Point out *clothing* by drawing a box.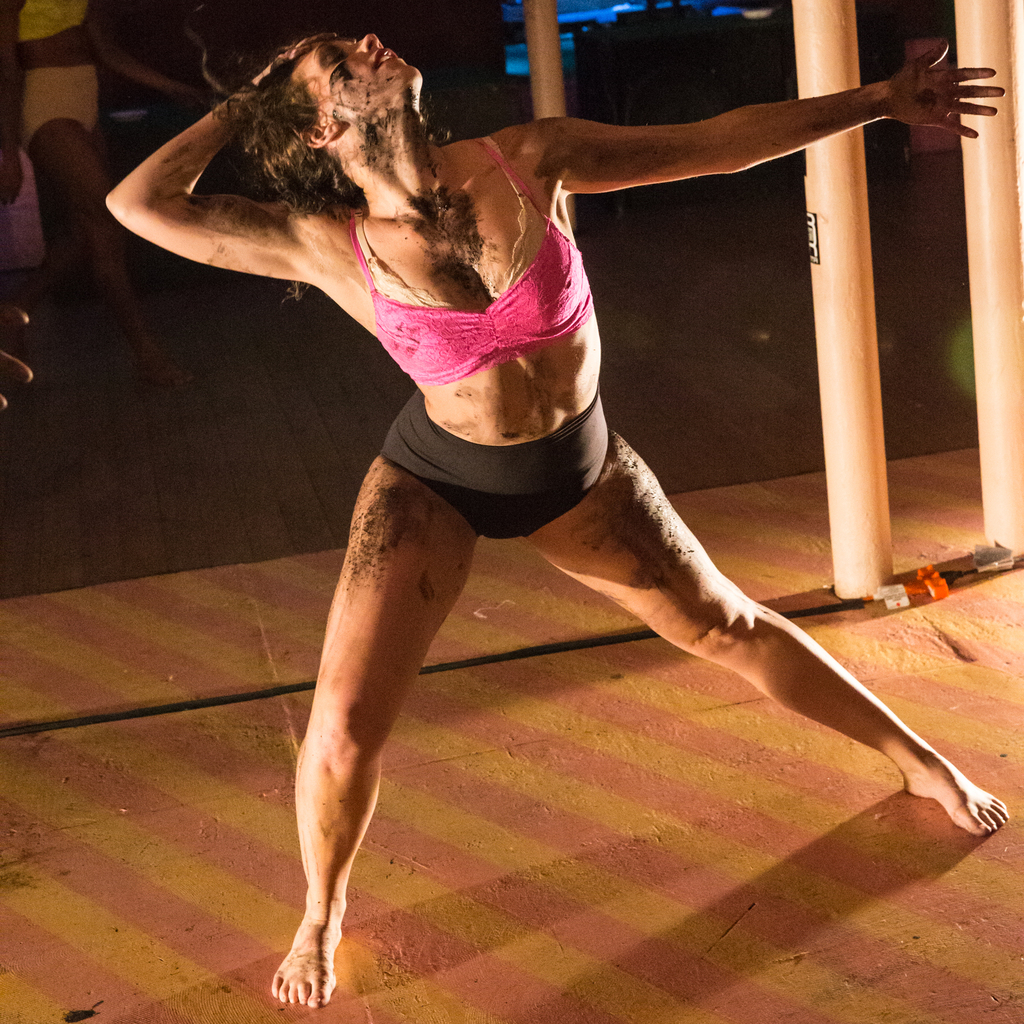
Rect(390, 396, 611, 547).
